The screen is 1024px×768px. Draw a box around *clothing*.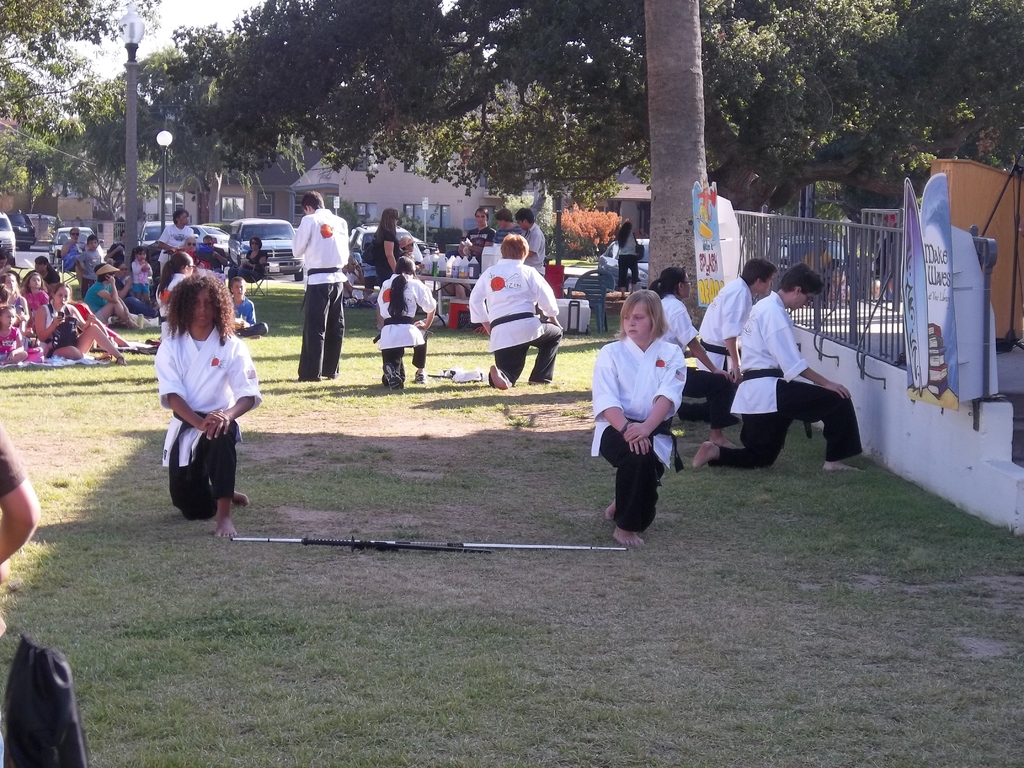
(111,275,149,315).
